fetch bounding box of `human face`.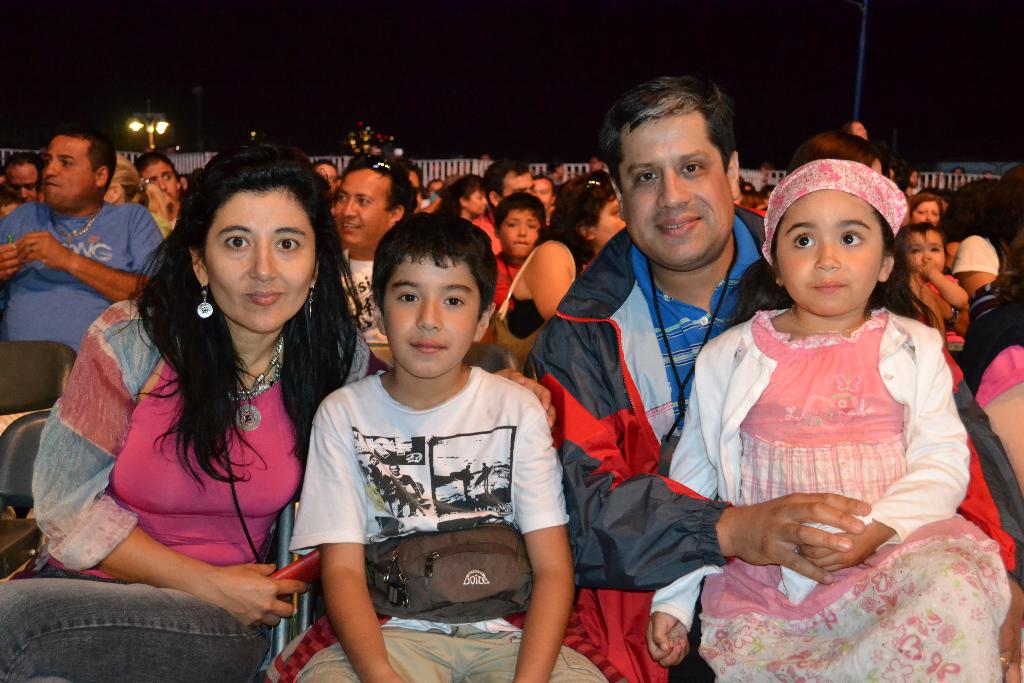
Bbox: pyautogui.locateOnScreen(621, 118, 734, 276).
